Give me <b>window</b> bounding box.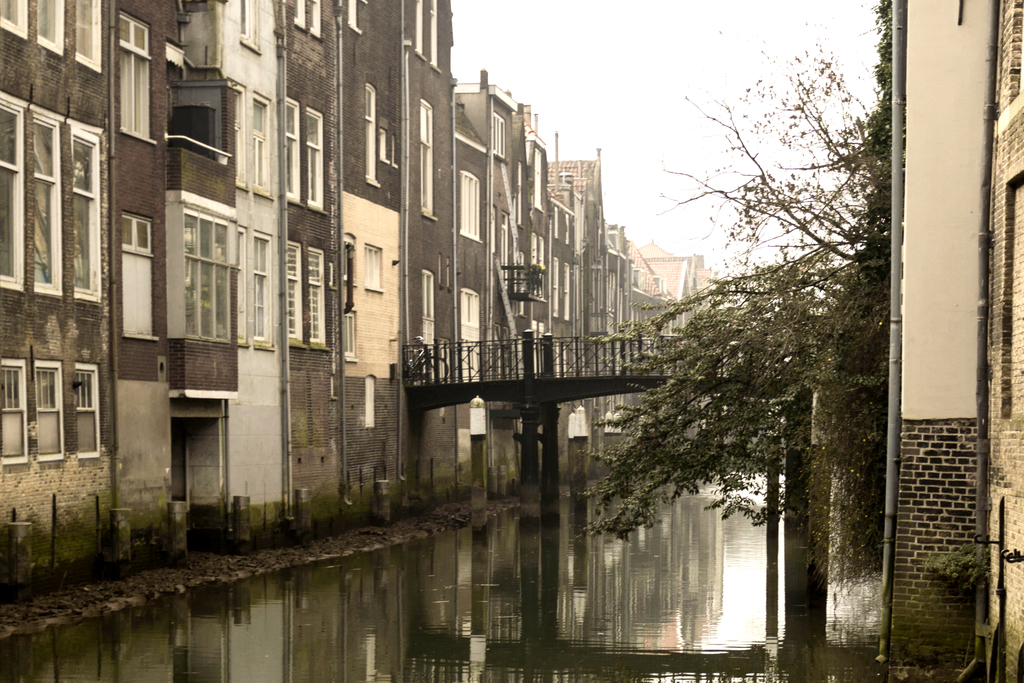
BBox(72, 361, 101, 458).
